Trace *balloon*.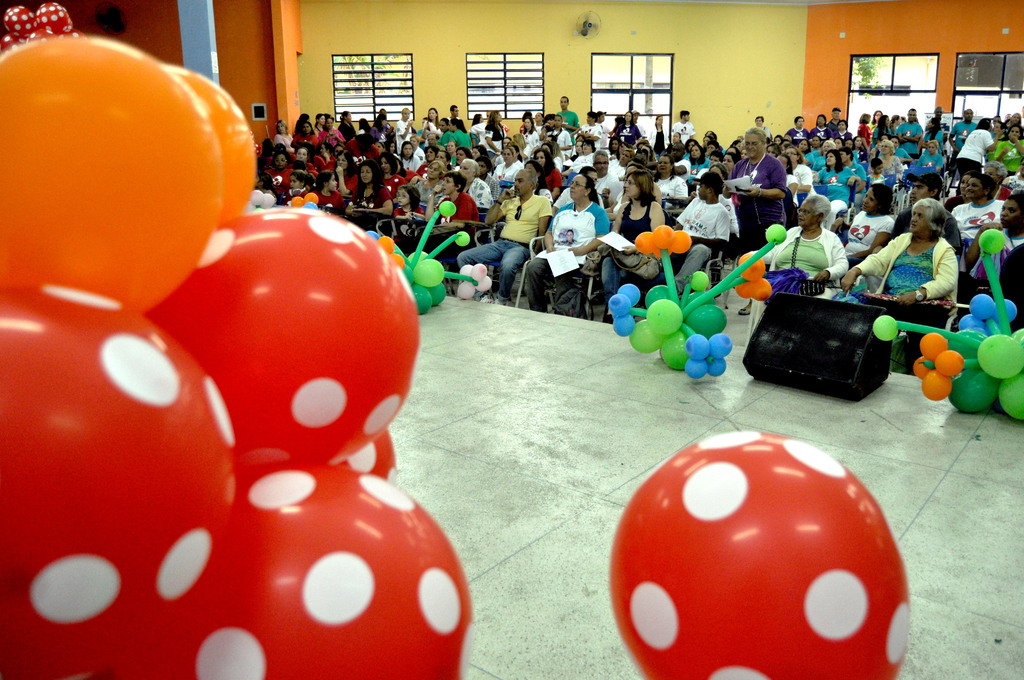
Traced to x1=968 y1=291 x2=995 y2=318.
